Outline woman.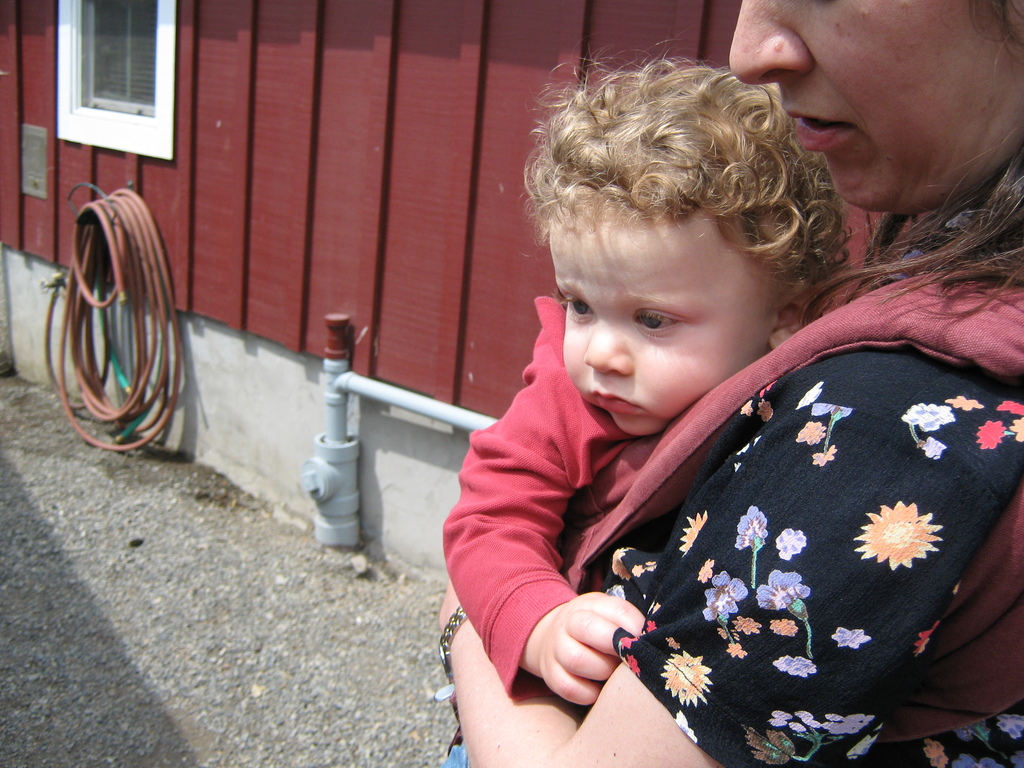
Outline: (left=433, top=1, right=1023, bottom=767).
